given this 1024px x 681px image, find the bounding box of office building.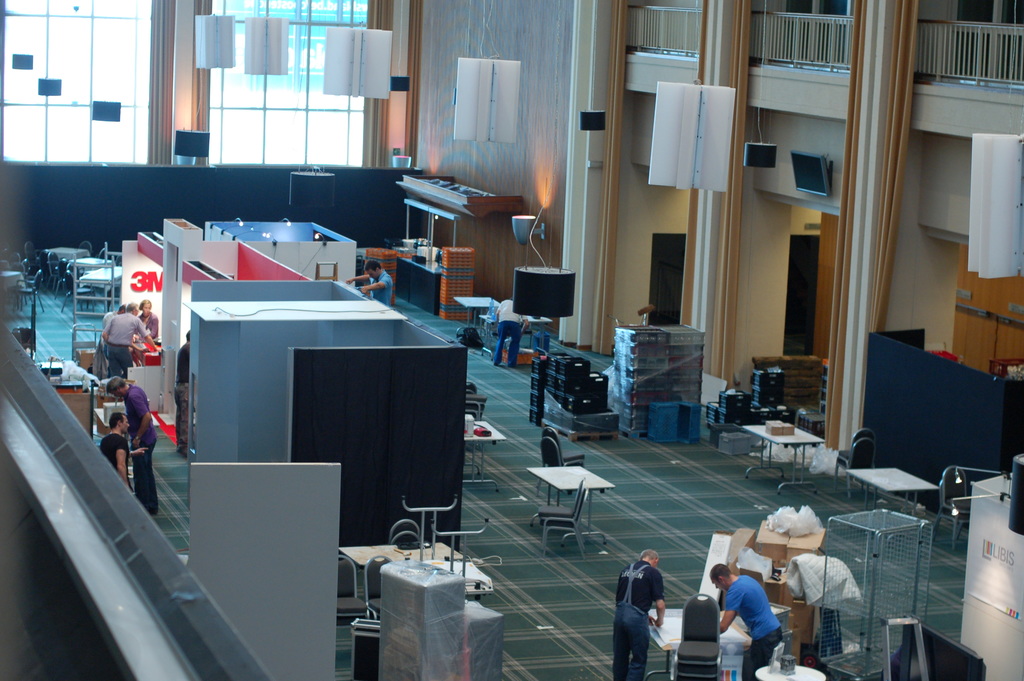
left=47, top=4, right=953, bottom=664.
